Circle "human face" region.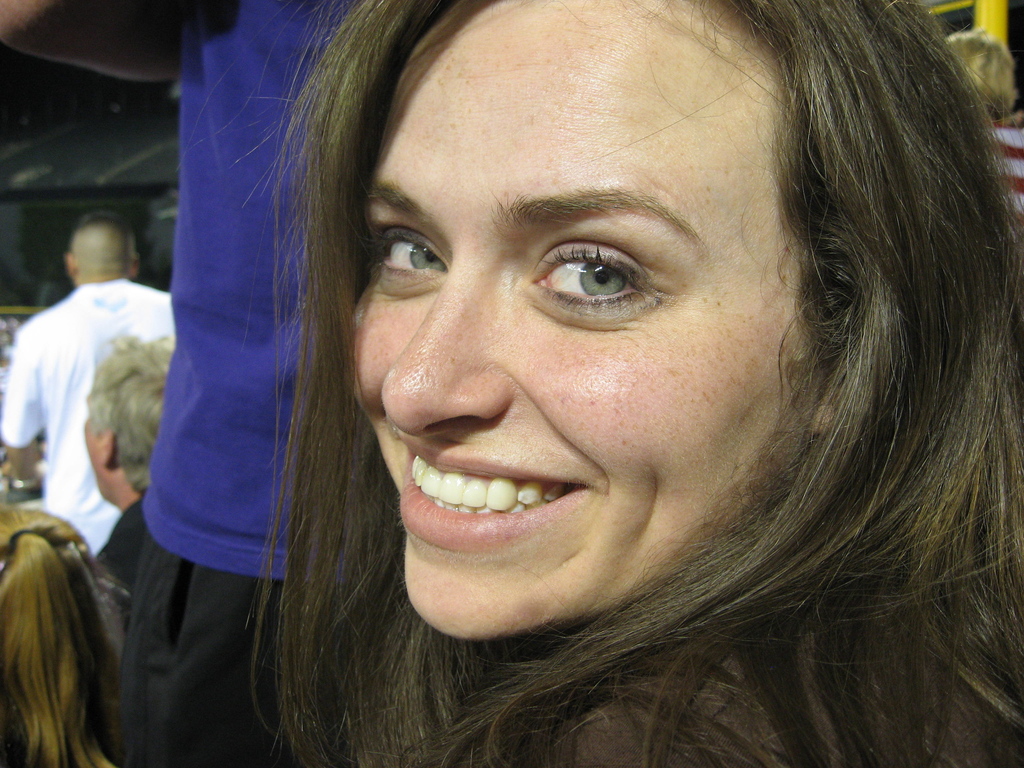
Region: bbox=(350, 0, 822, 644).
